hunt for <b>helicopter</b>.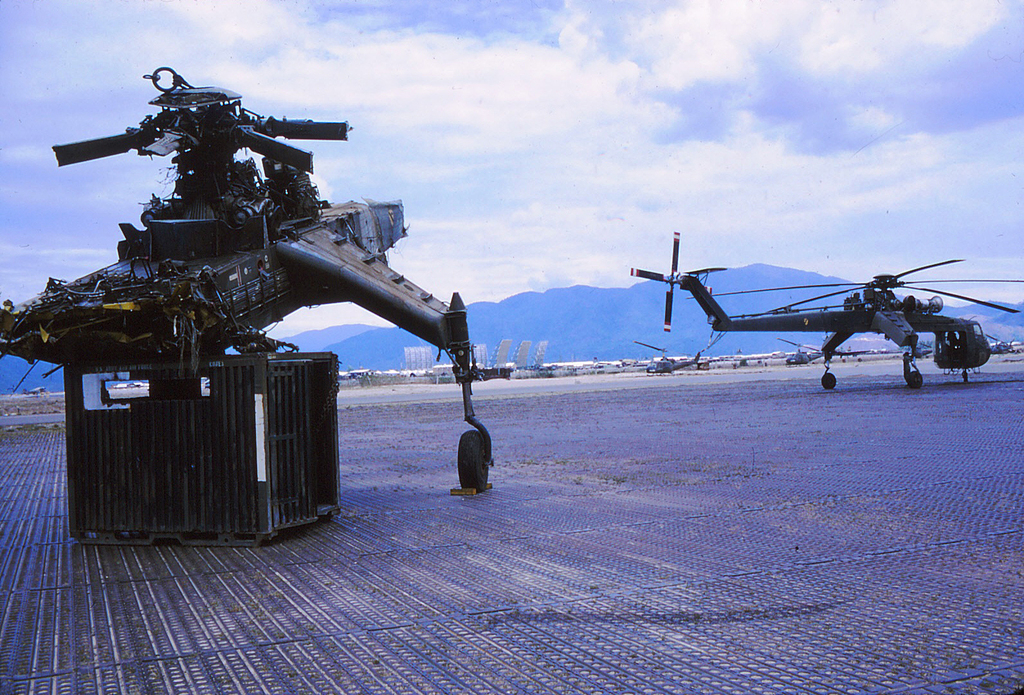
Hunted down at <bbox>629, 245, 1023, 387</bbox>.
